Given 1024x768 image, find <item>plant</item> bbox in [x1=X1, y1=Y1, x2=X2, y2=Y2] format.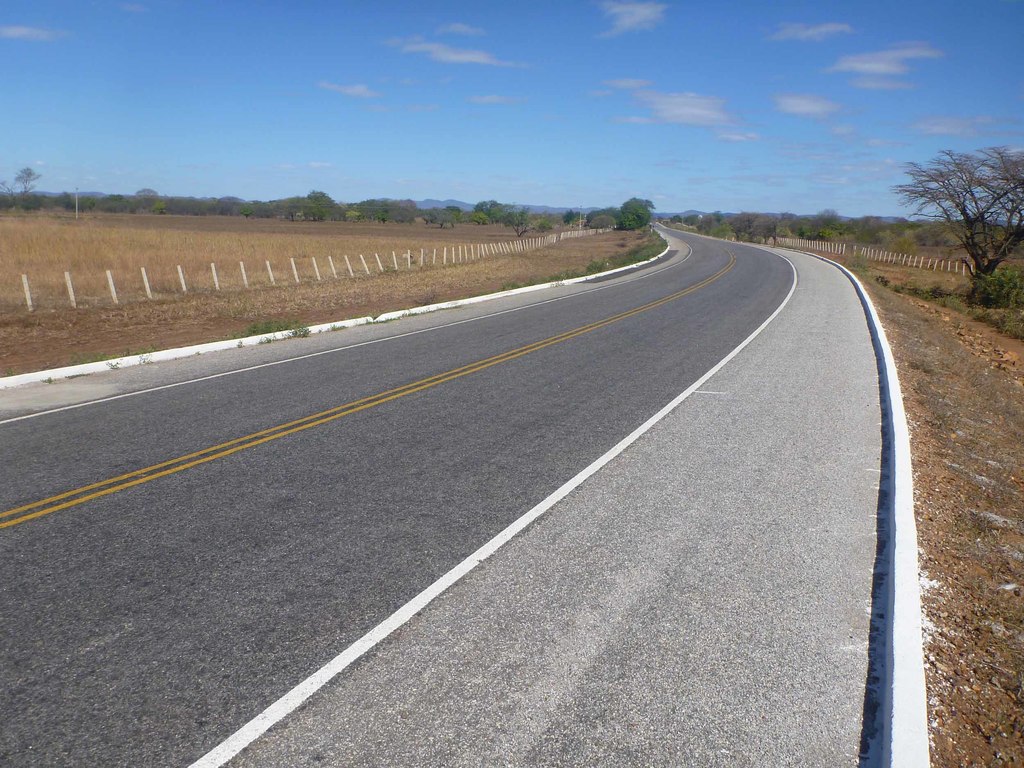
[x1=840, y1=246, x2=868, y2=266].
